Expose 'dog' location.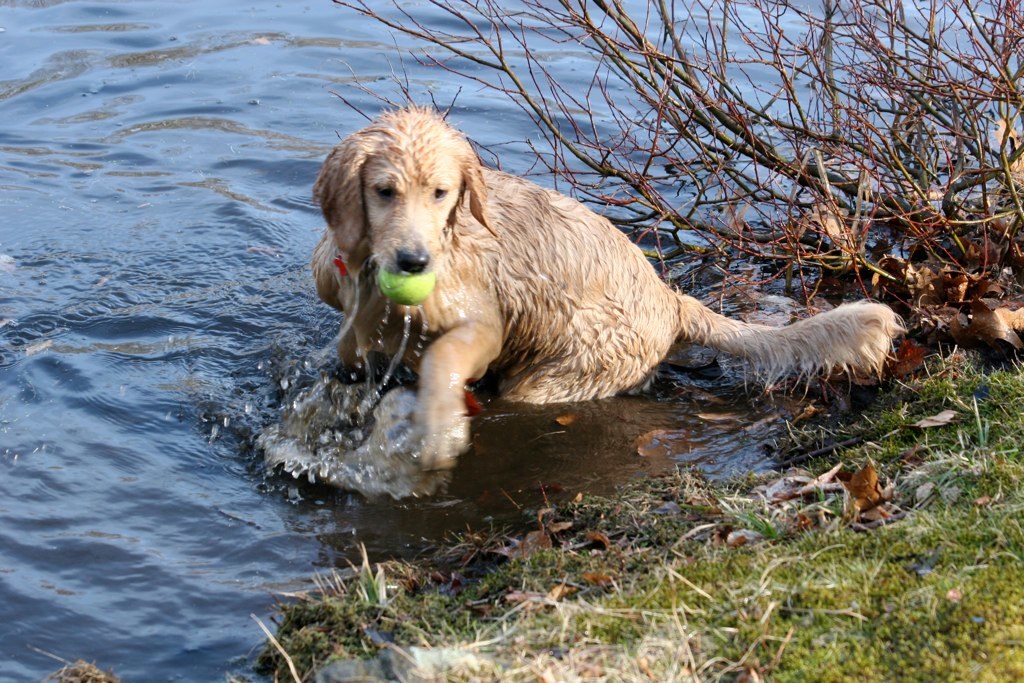
Exposed at (x1=307, y1=101, x2=916, y2=473).
